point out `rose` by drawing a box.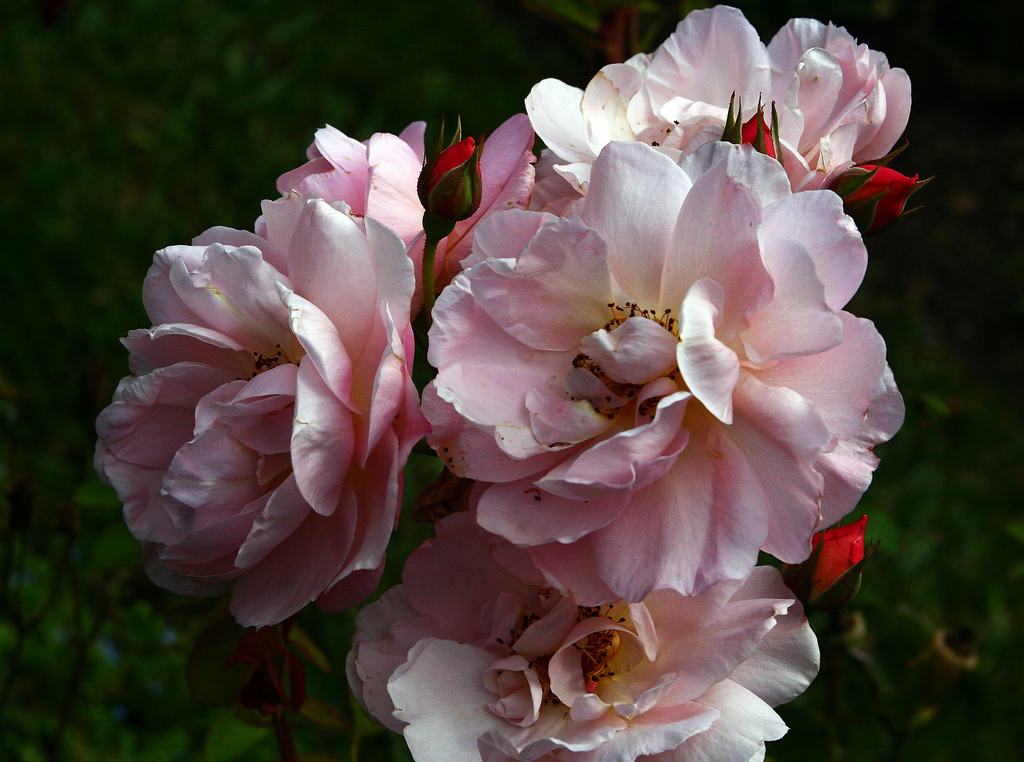
(344, 480, 824, 761).
